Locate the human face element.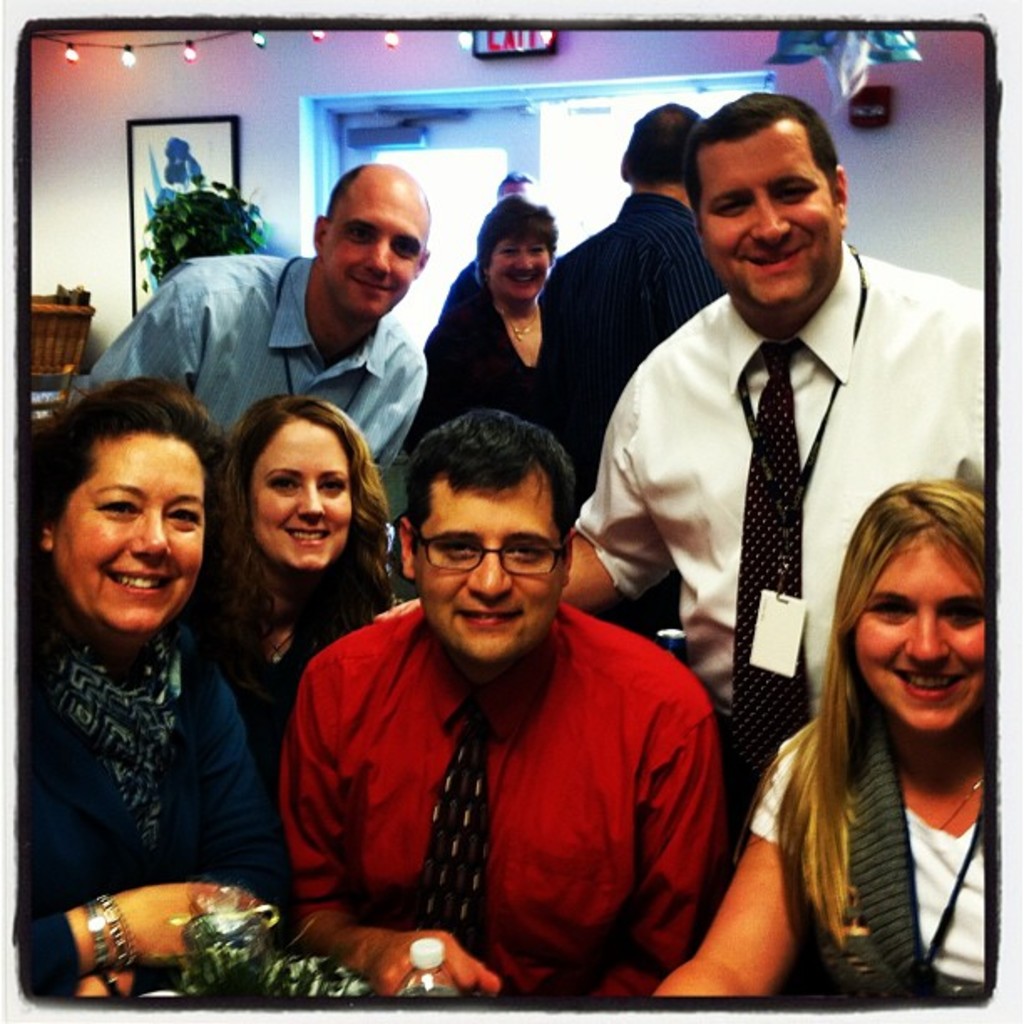
Element bbox: <box>492,234,547,301</box>.
